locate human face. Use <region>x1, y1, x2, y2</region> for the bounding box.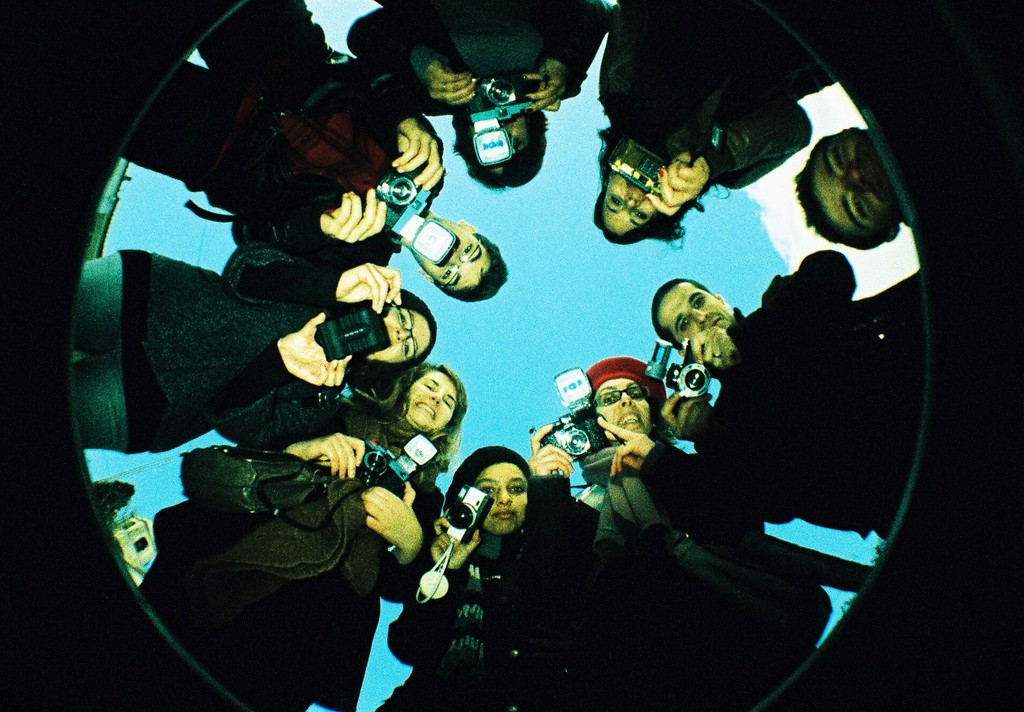
<region>404, 371, 456, 429</region>.
